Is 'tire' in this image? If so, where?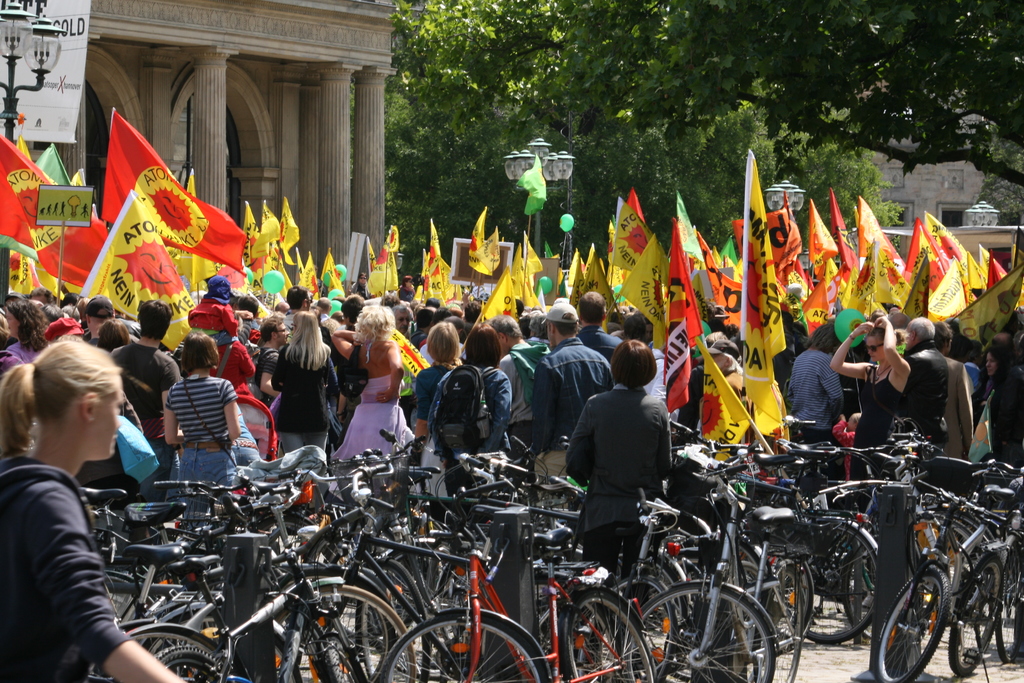
Yes, at box(301, 588, 415, 682).
